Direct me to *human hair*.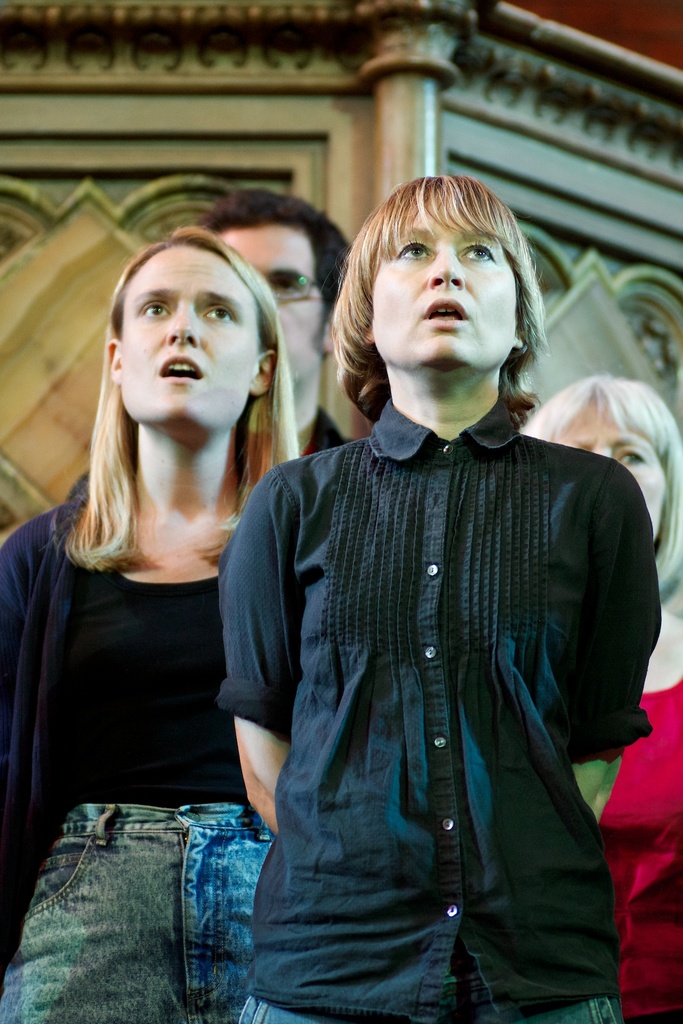
Direction: l=518, t=372, r=682, b=606.
